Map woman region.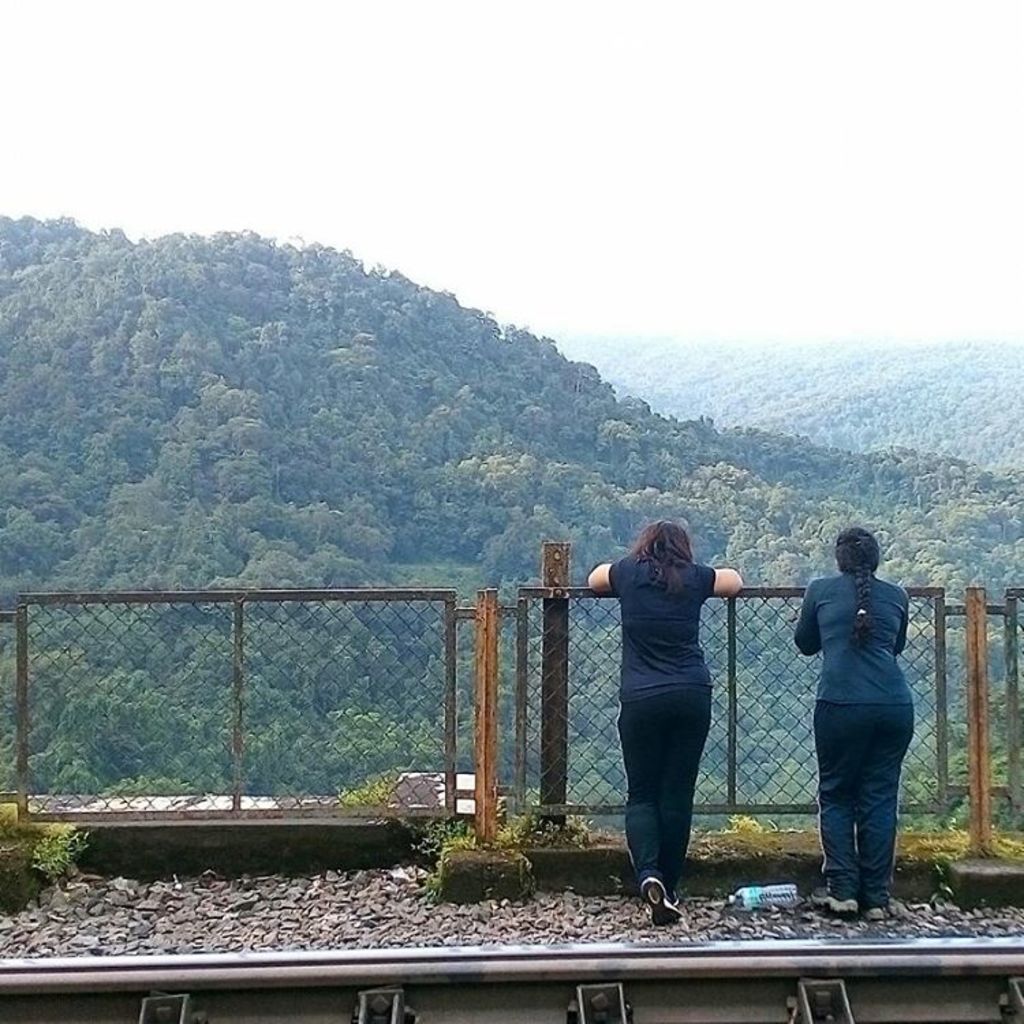
Mapped to bbox=[603, 492, 771, 905].
